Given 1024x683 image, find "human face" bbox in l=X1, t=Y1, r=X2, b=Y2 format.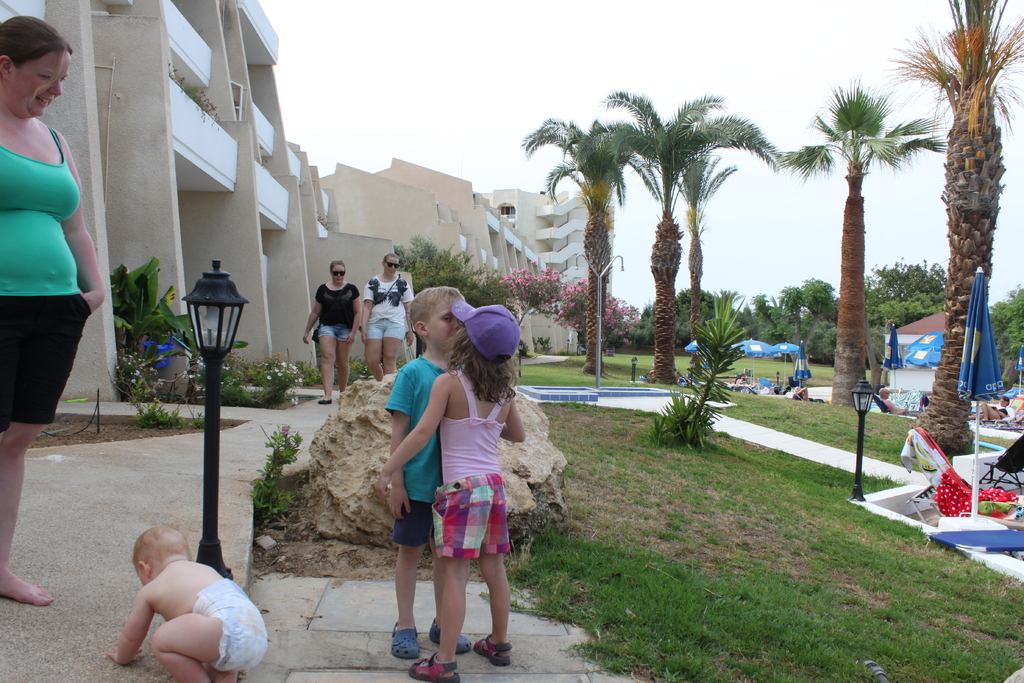
l=15, t=49, r=70, b=118.
